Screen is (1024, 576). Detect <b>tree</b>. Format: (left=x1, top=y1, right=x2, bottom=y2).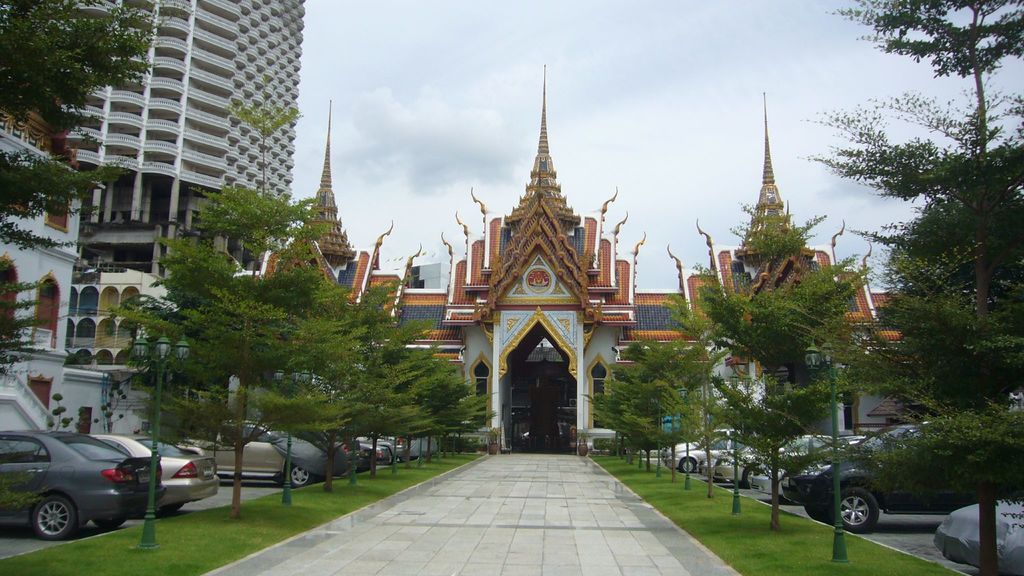
(left=221, top=276, right=507, bottom=516).
